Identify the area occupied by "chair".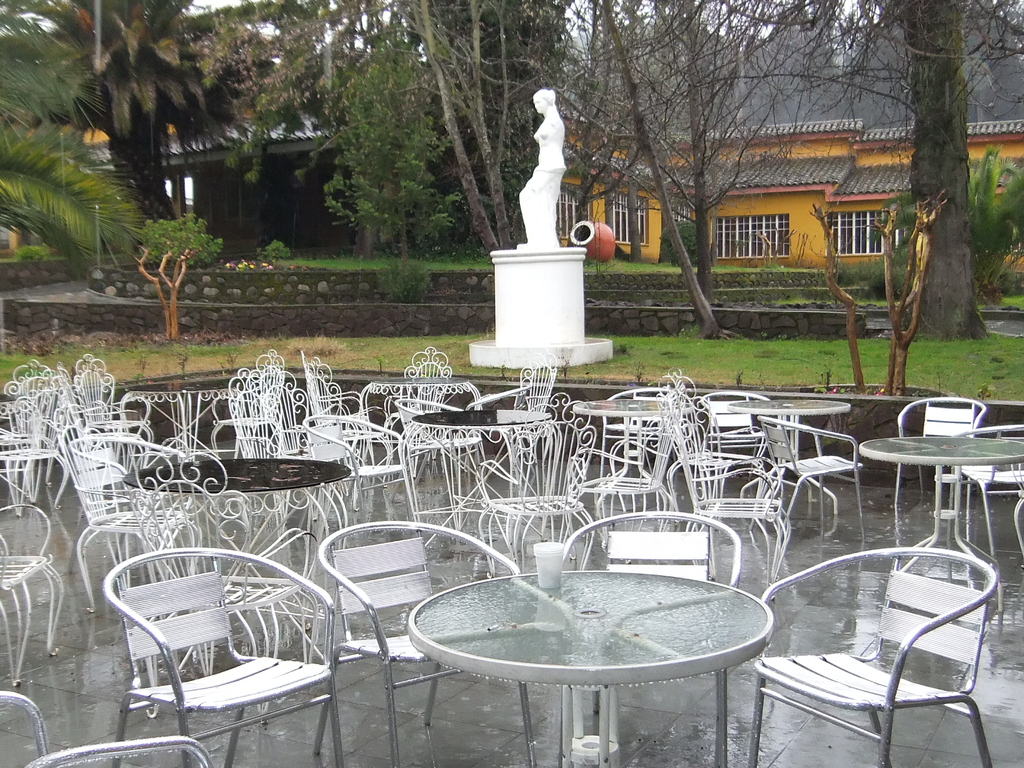
Area: 314:517:535:767.
